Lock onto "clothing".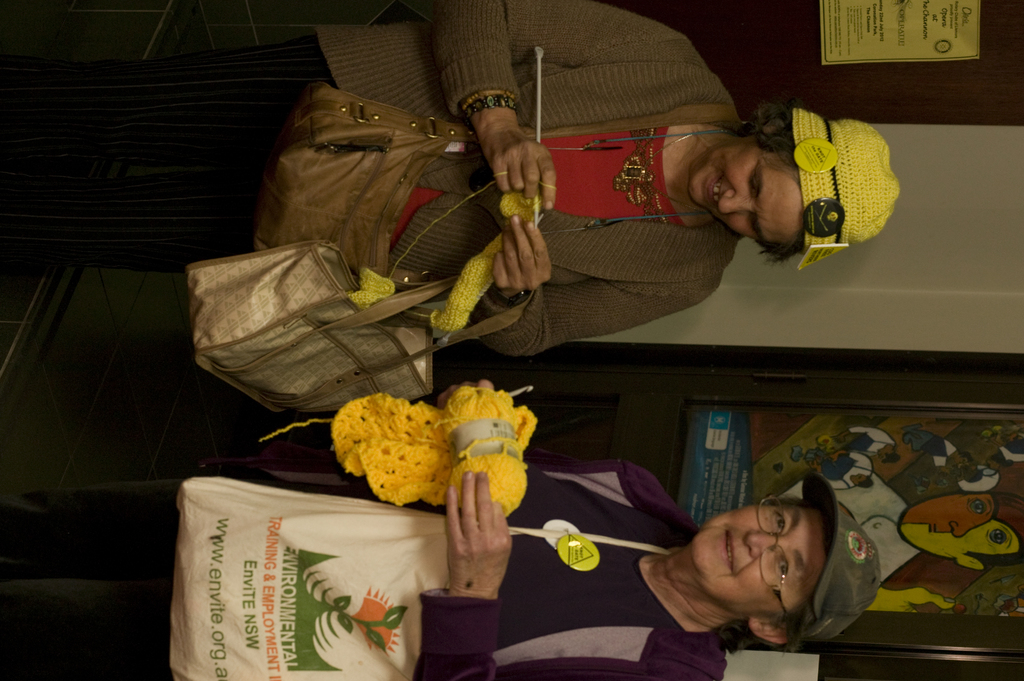
Locked: {"left": 0, "top": 440, "right": 730, "bottom": 680}.
